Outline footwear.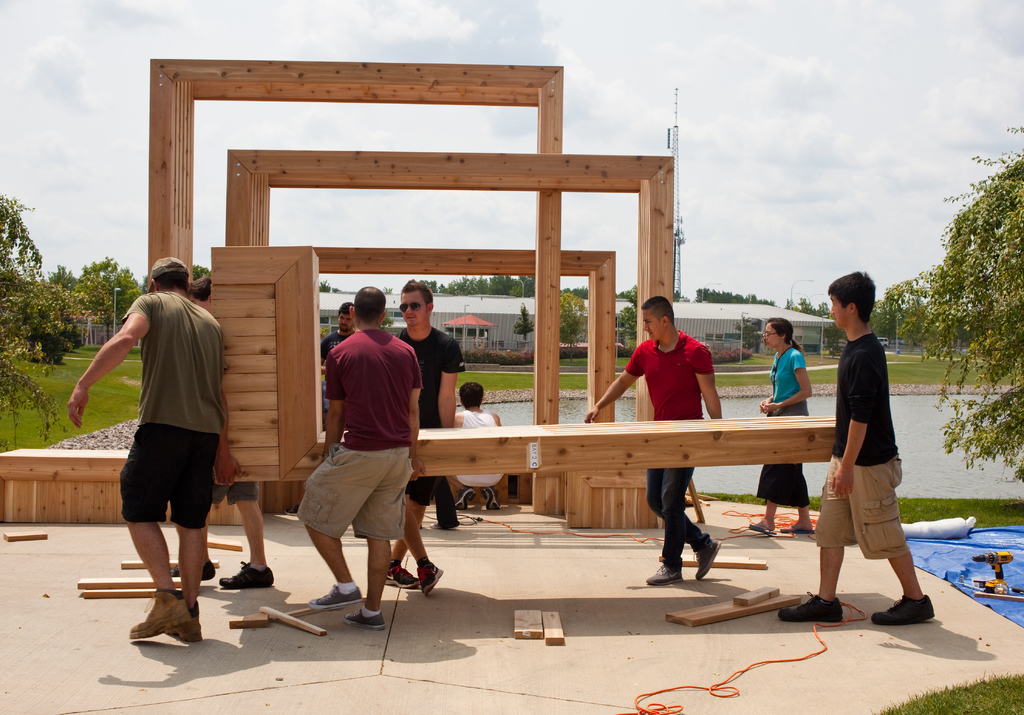
Outline: x1=871 y1=593 x2=934 y2=625.
